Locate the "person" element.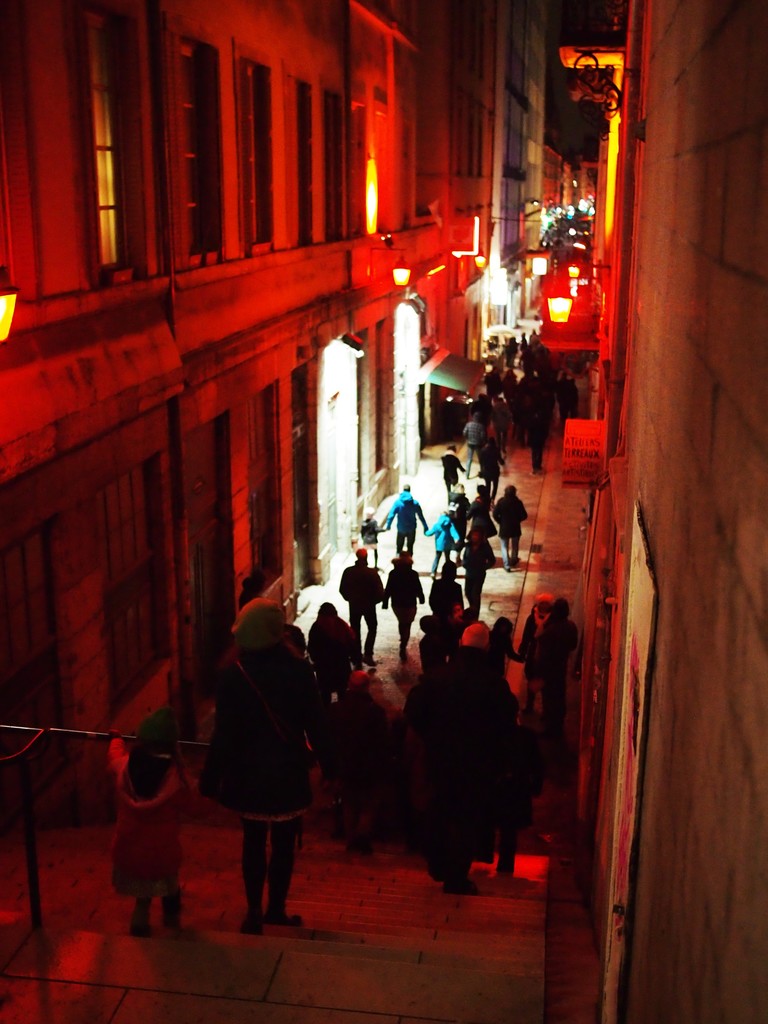
Element bbox: pyautogui.locateOnScreen(496, 491, 526, 575).
